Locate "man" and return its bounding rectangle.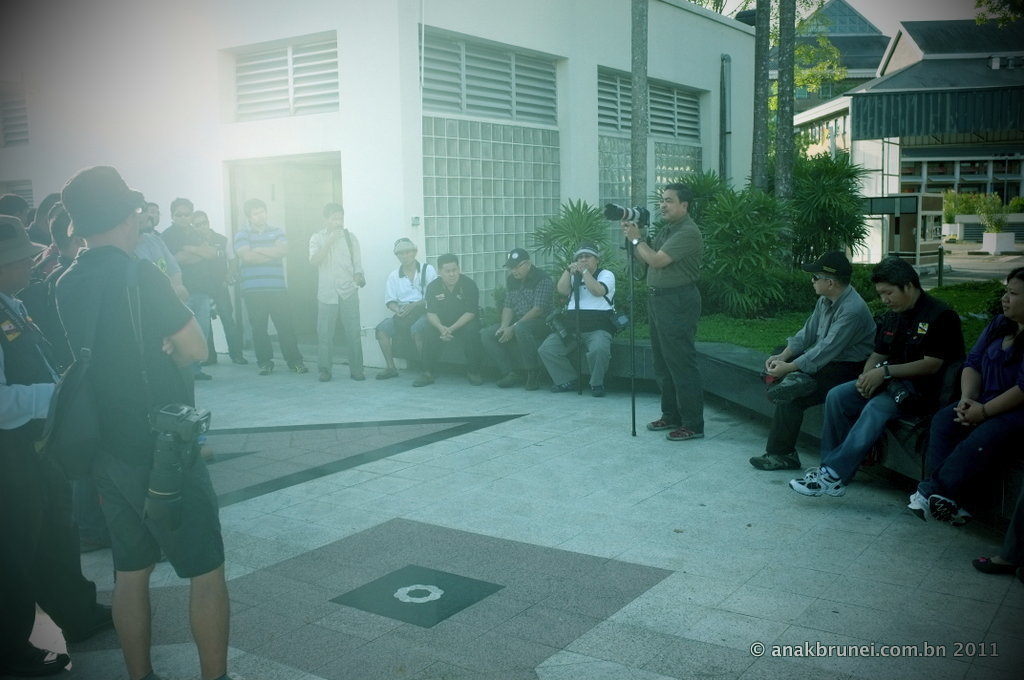
left=640, top=169, right=736, bottom=449.
